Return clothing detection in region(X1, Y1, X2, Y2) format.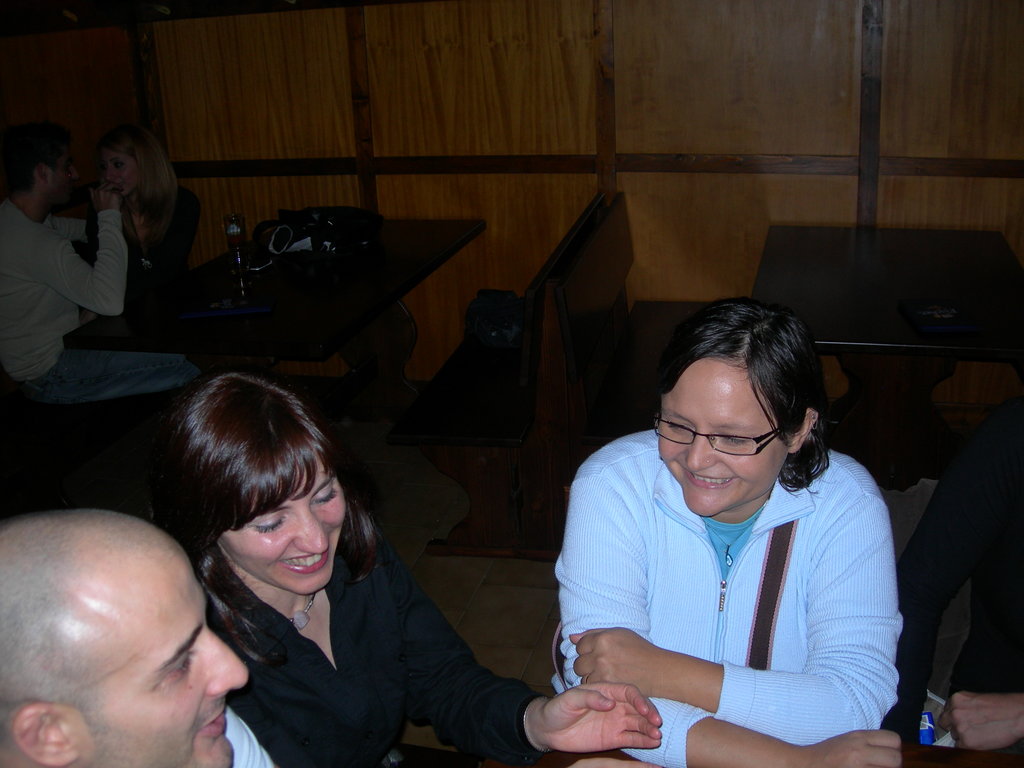
region(228, 703, 280, 767).
